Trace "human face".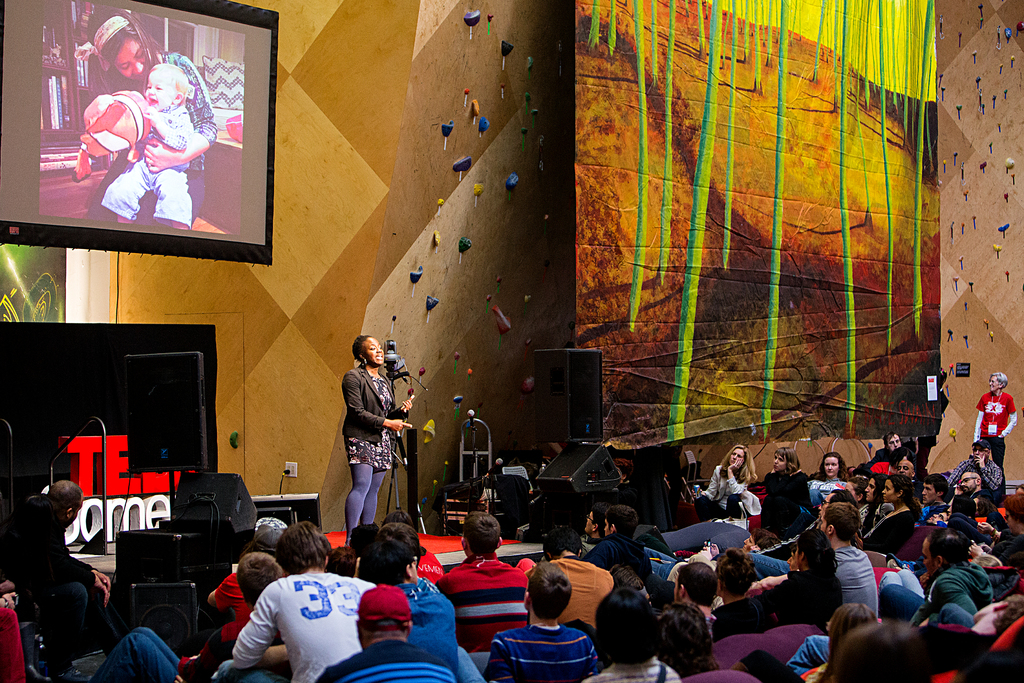
Traced to 884, 431, 906, 449.
